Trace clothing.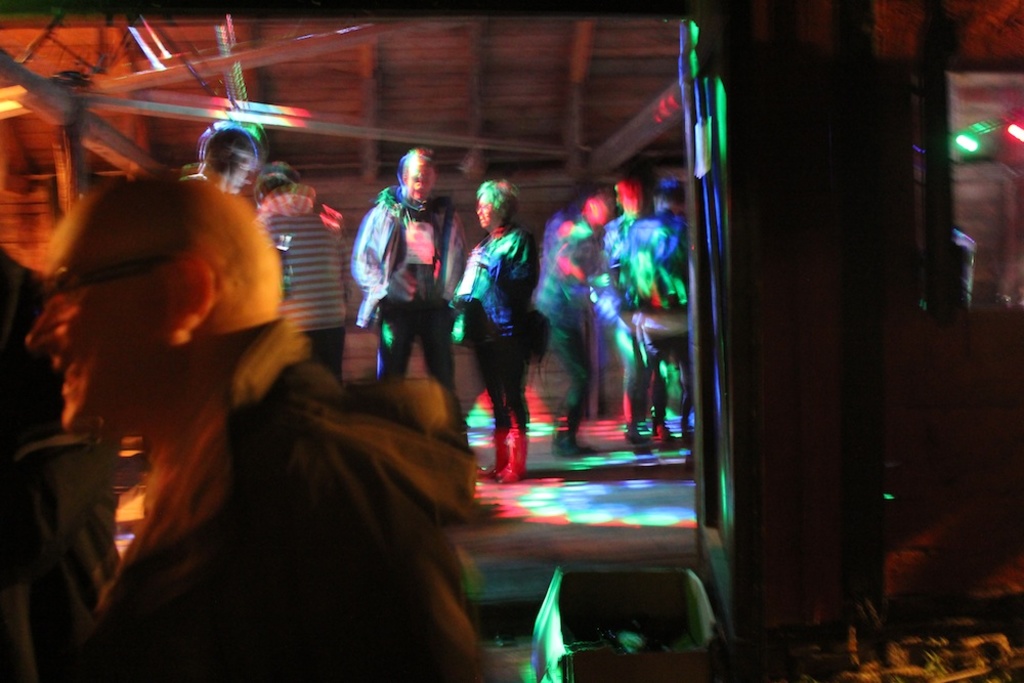
Traced to l=587, t=220, r=640, b=438.
